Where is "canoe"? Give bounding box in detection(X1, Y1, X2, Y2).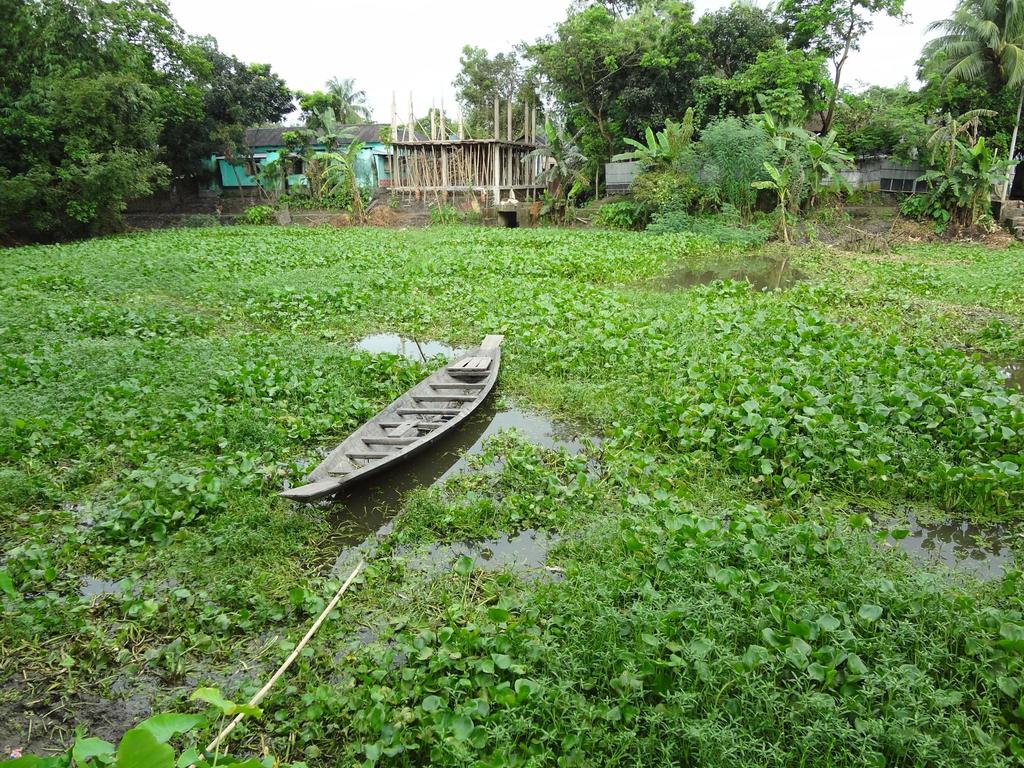
detection(306, 333, 493, 527).
